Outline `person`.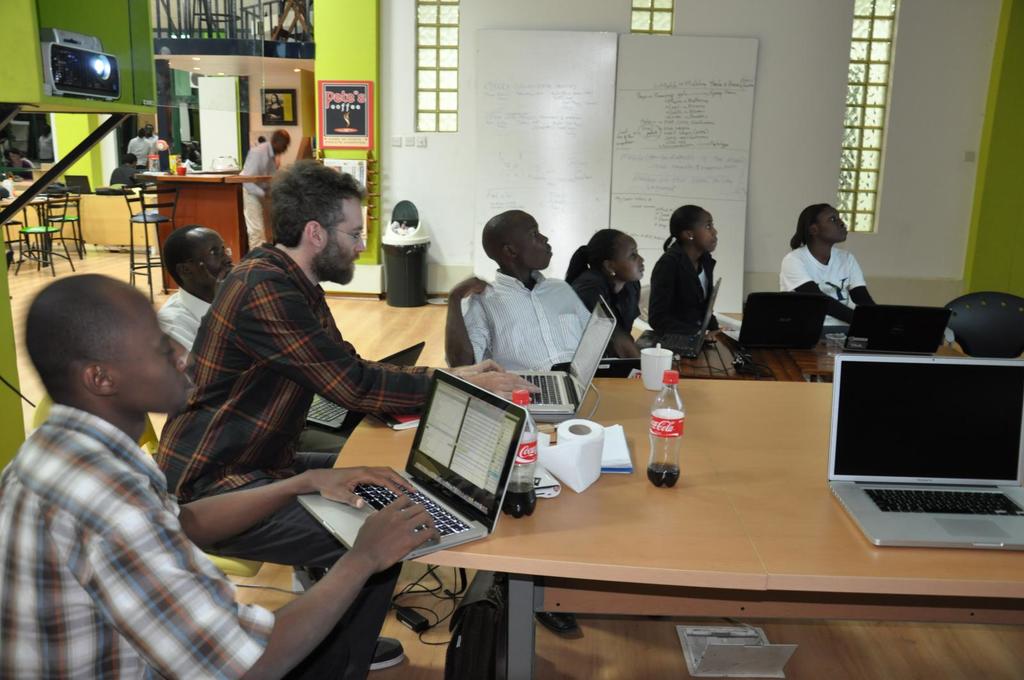
Outline: Rect(780, 191, 880, 342).
